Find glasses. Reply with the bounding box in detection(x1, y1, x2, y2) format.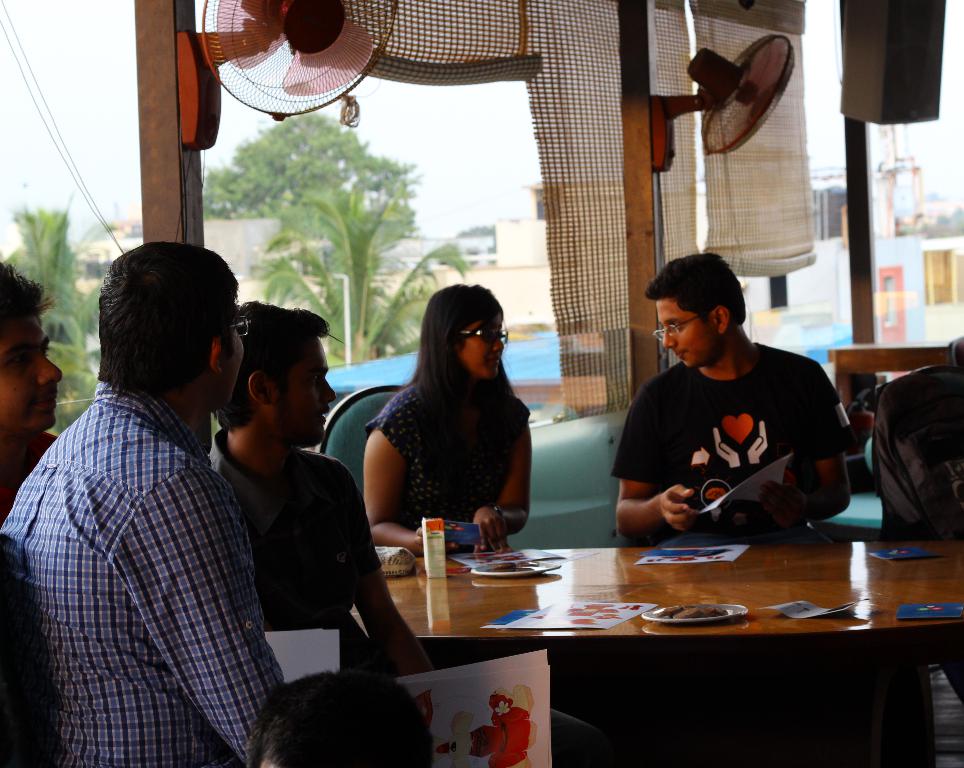
detection(230, 315, 252, 336).
